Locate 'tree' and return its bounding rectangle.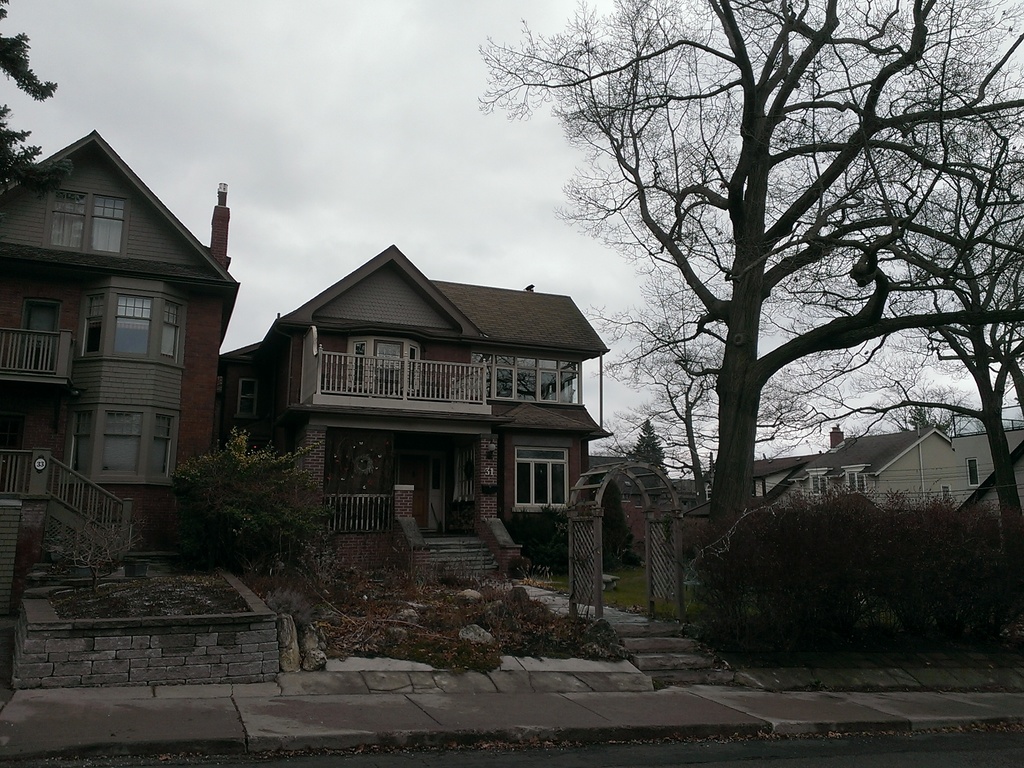
<region>797, 79, 1023, 558</region>.
